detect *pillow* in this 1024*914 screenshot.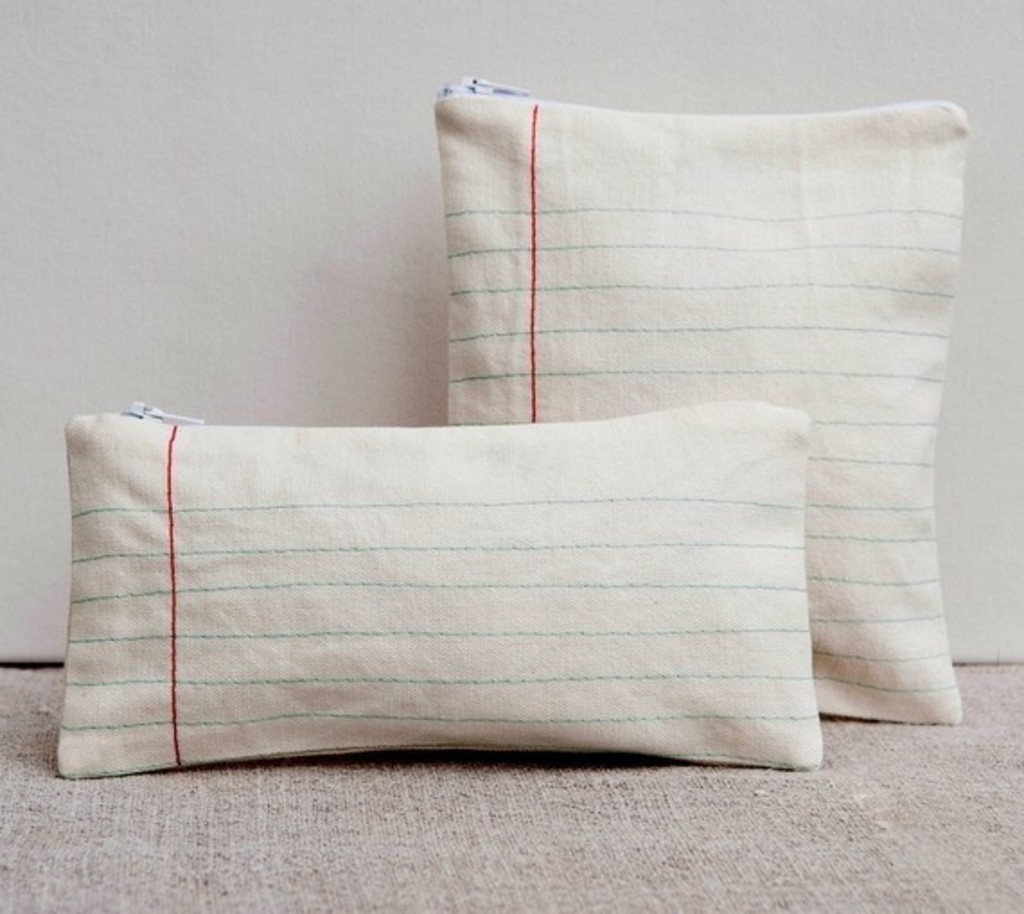
Detection: bbox=[431, 104, 968, 729].
